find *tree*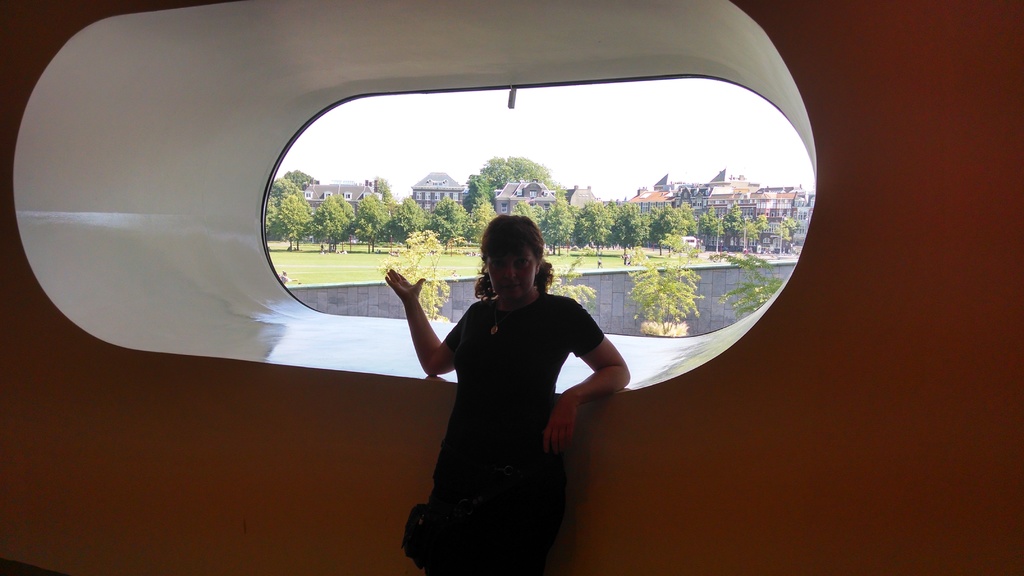
box=[269, 178, 297, 198]
